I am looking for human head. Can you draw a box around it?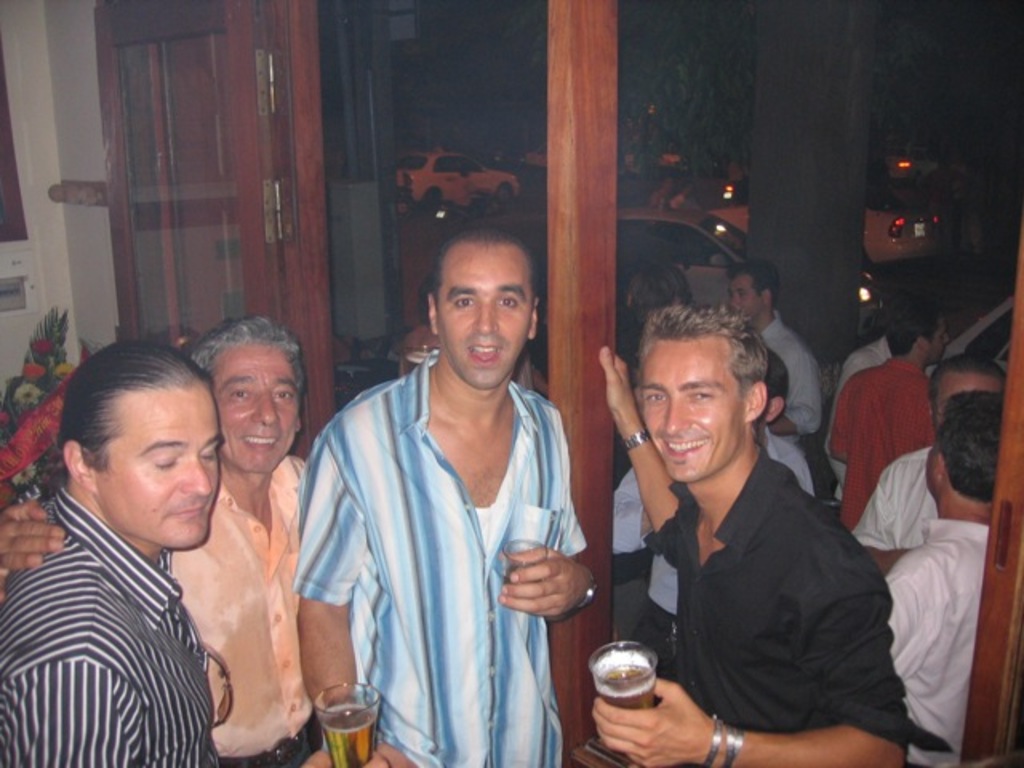
Sure, the bounding box is box(926, 352, 1006, 427).
